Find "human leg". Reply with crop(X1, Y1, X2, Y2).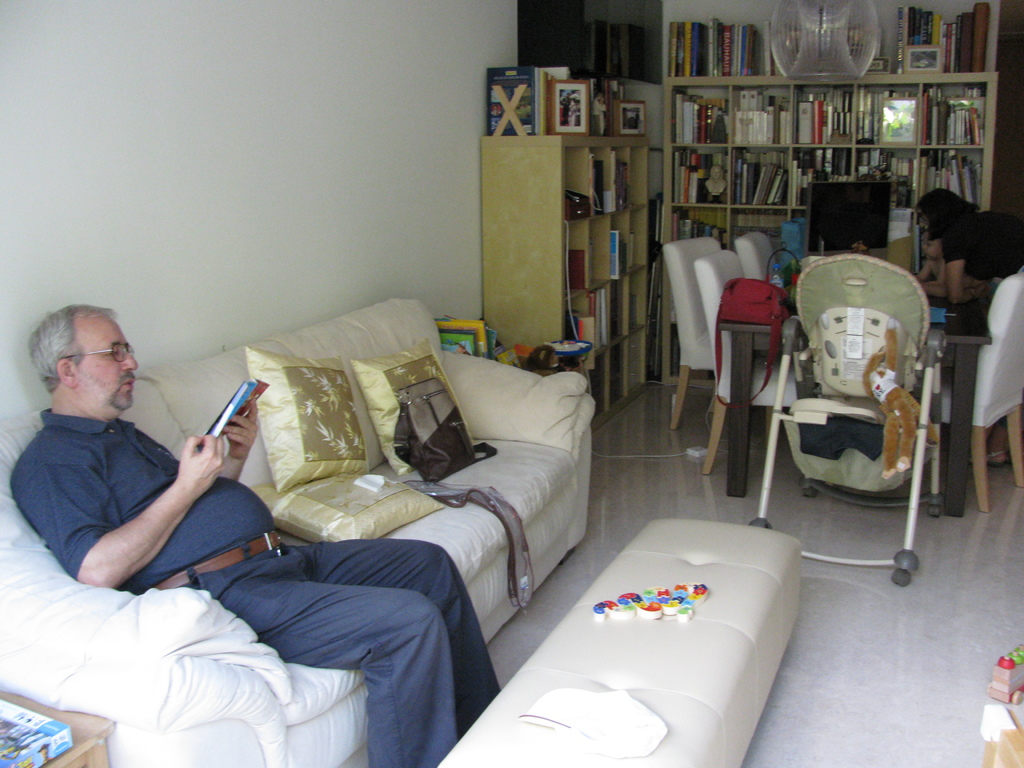
crop(211, 536, 500, 764).
